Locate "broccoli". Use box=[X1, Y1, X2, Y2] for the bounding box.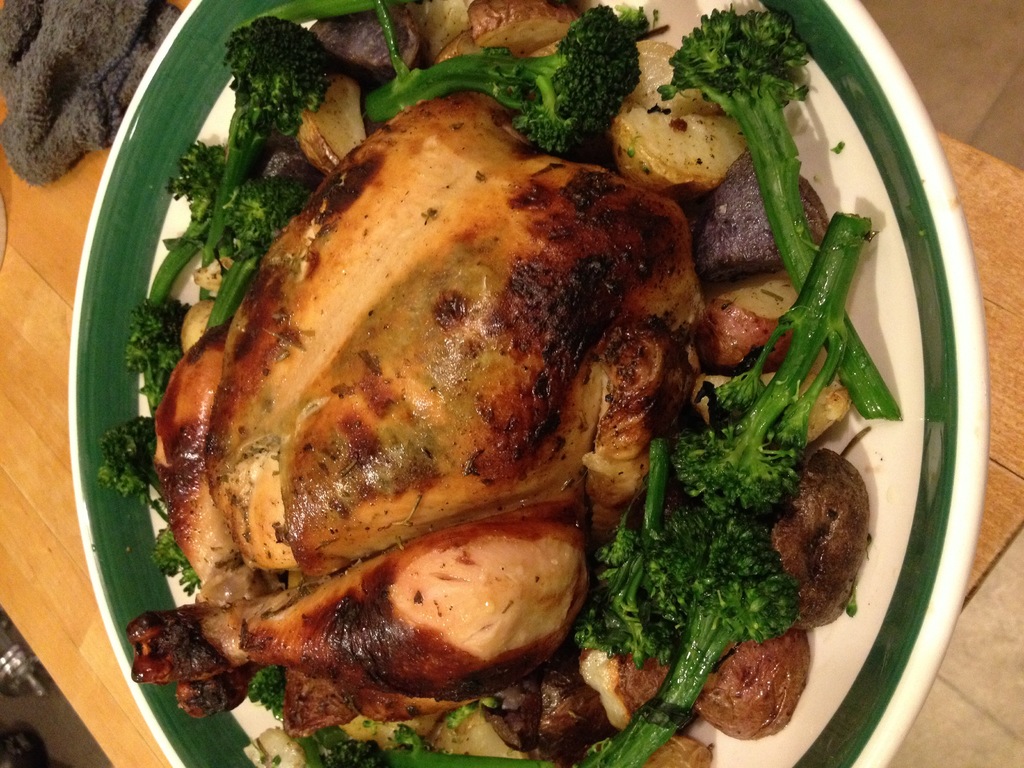
box=[674, 207, 879, 526].
